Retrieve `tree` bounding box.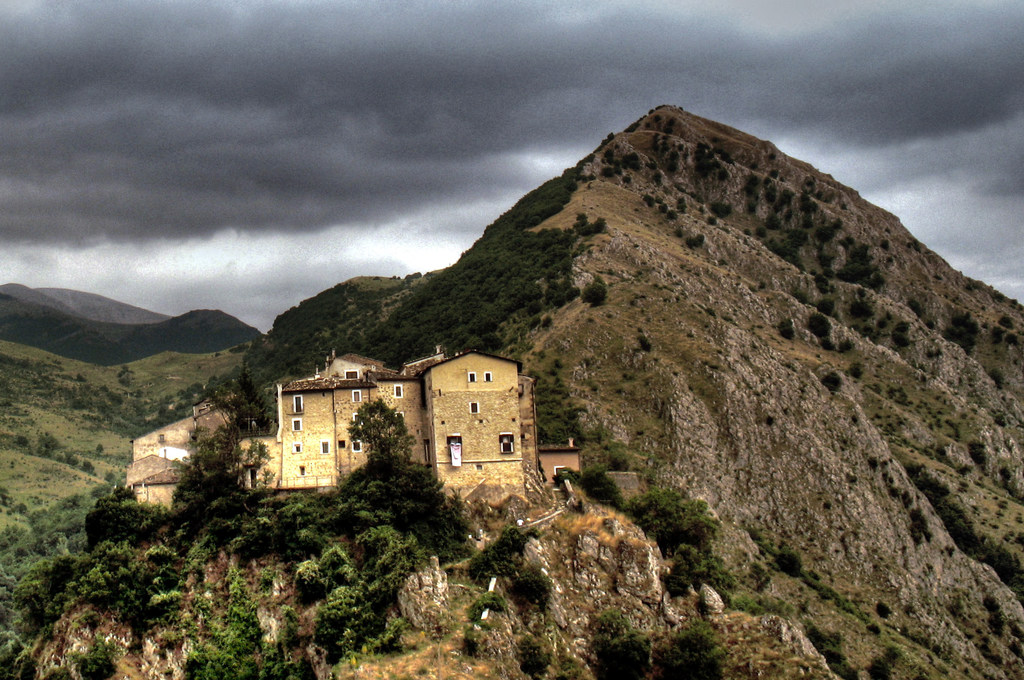
Bounding box: {"left": 657, "top": 615, "right": 730, "bottom": 676}.
